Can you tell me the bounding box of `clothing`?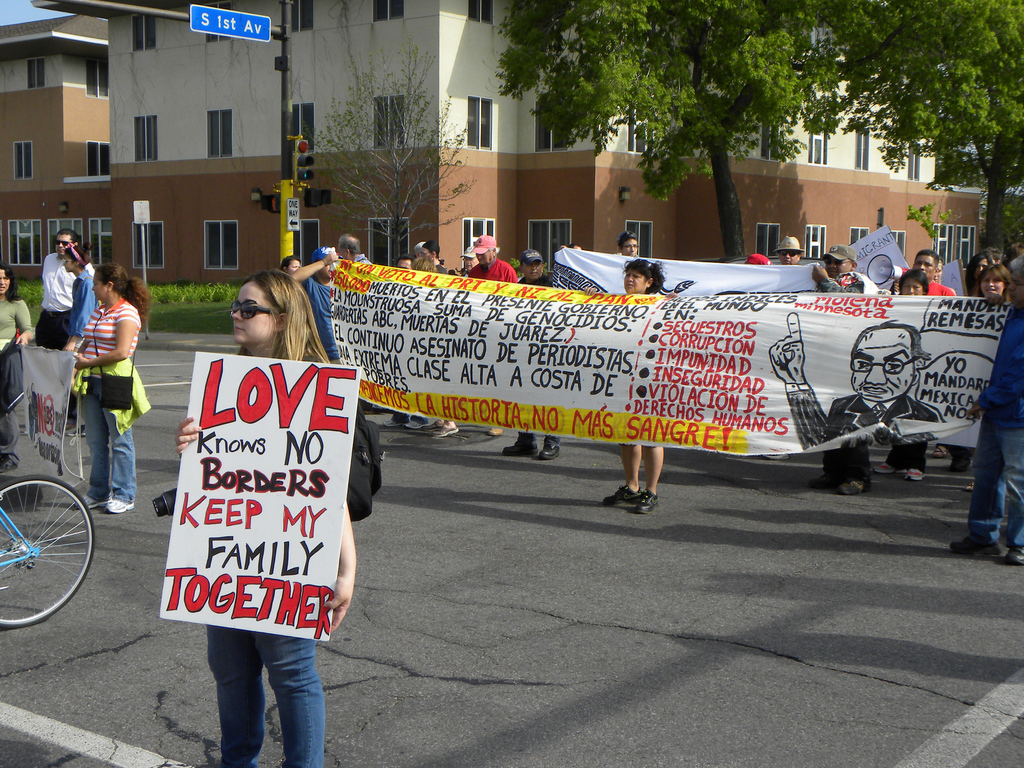
bbox=(35, 312, 76, 346).
